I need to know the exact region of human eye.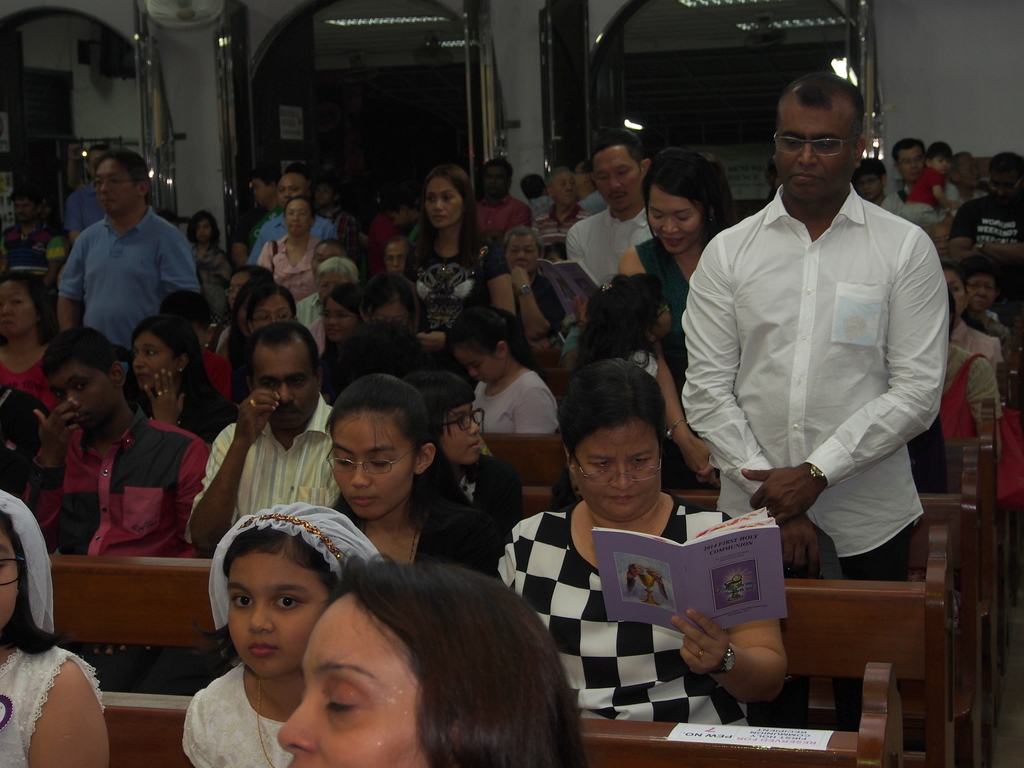
Region: l=970, t=284, r=980, b=290.
